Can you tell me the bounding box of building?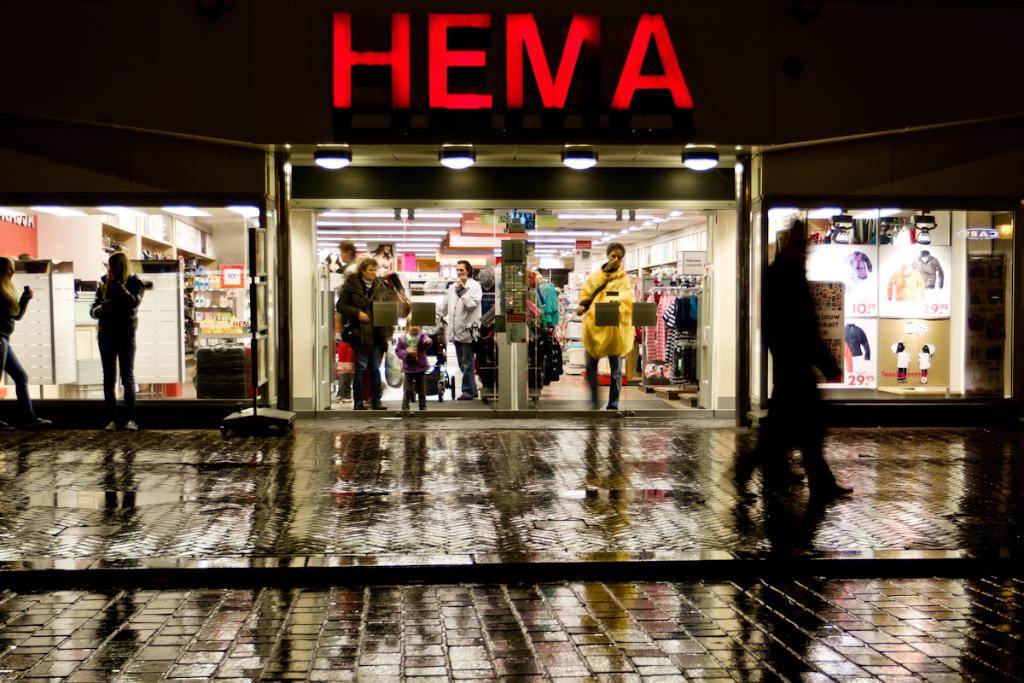
select_region(0, 0, 1023, 419).
